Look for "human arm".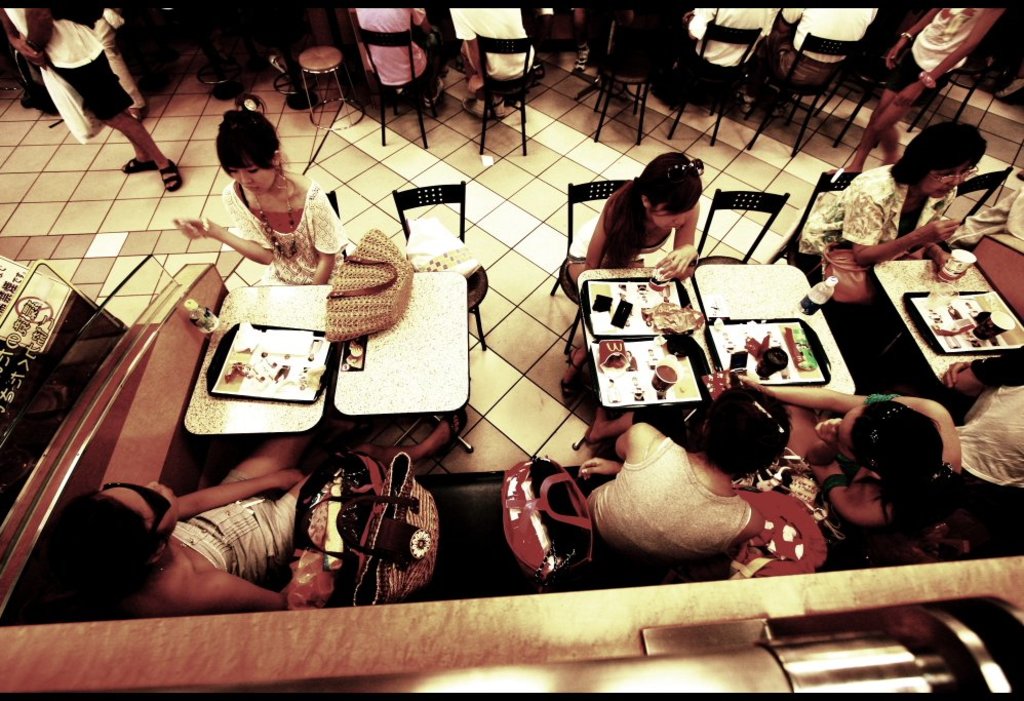
Found: [x1=409, y1=6, x2=437, y2=50].
